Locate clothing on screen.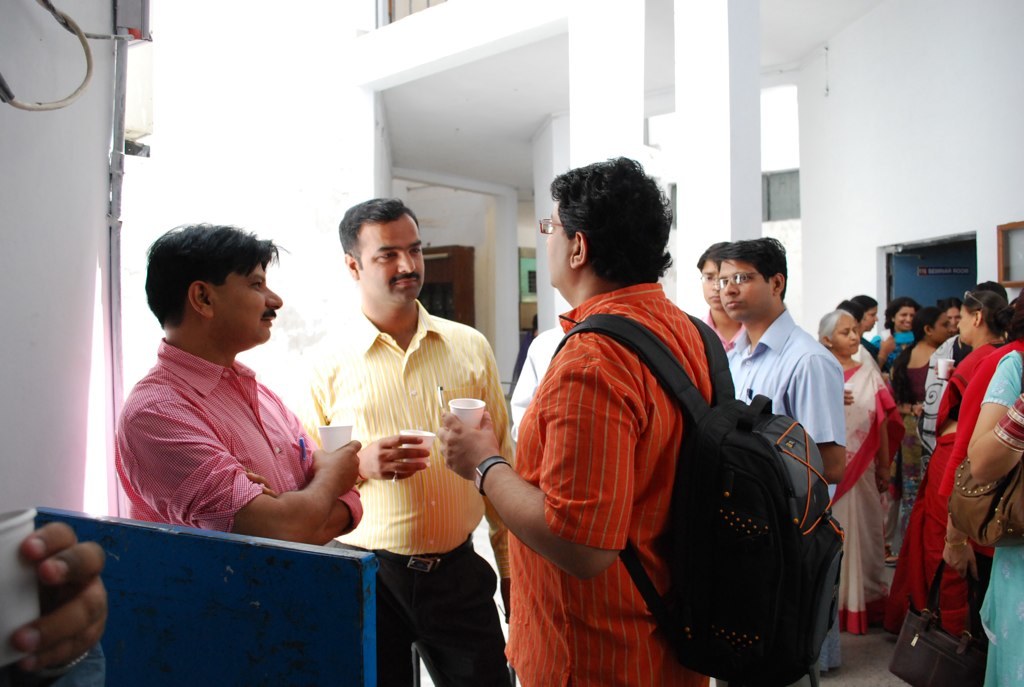
On screen at locate(916, 329, 968, 482).
